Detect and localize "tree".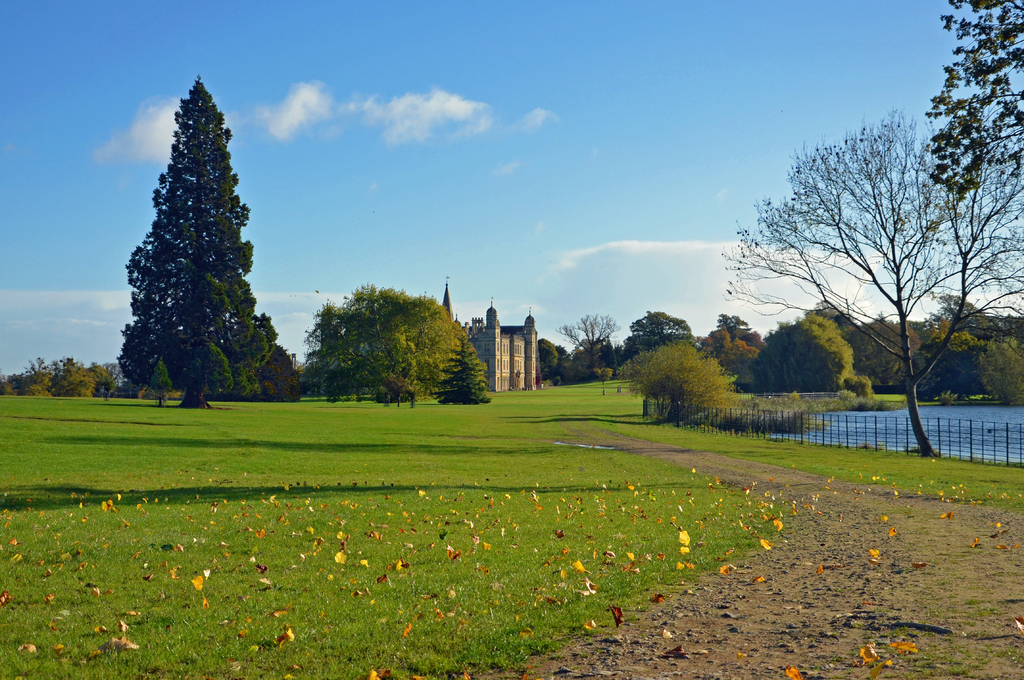
Localized at x1=111 y1=71 x2=275 y2=425.
